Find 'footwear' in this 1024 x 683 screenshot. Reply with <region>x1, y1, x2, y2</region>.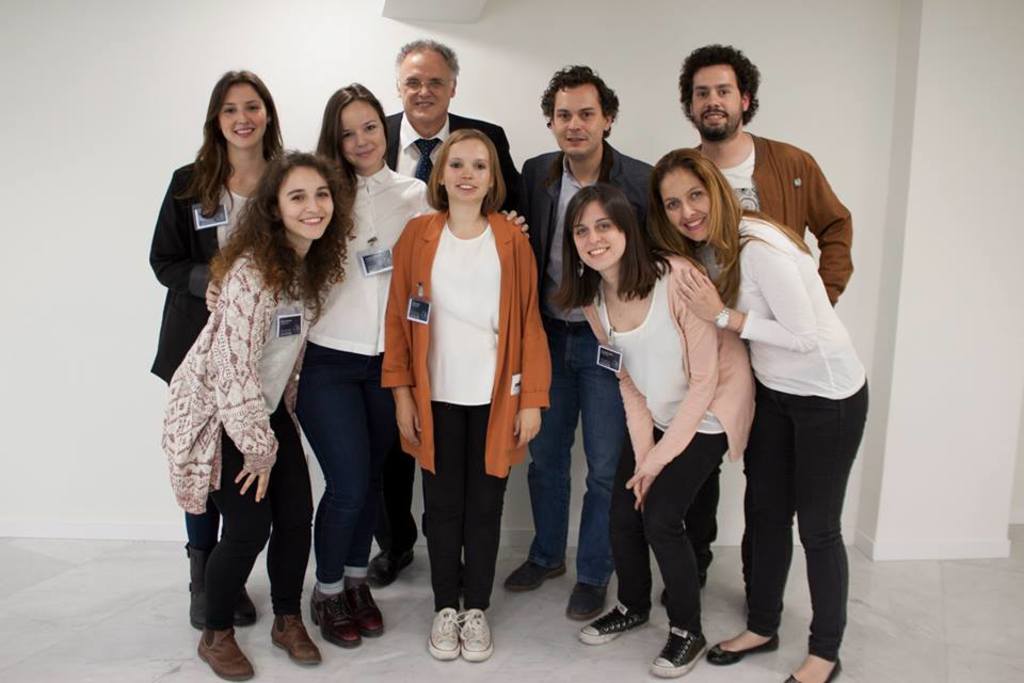
<region>571, 576, 608, 619</region>.
